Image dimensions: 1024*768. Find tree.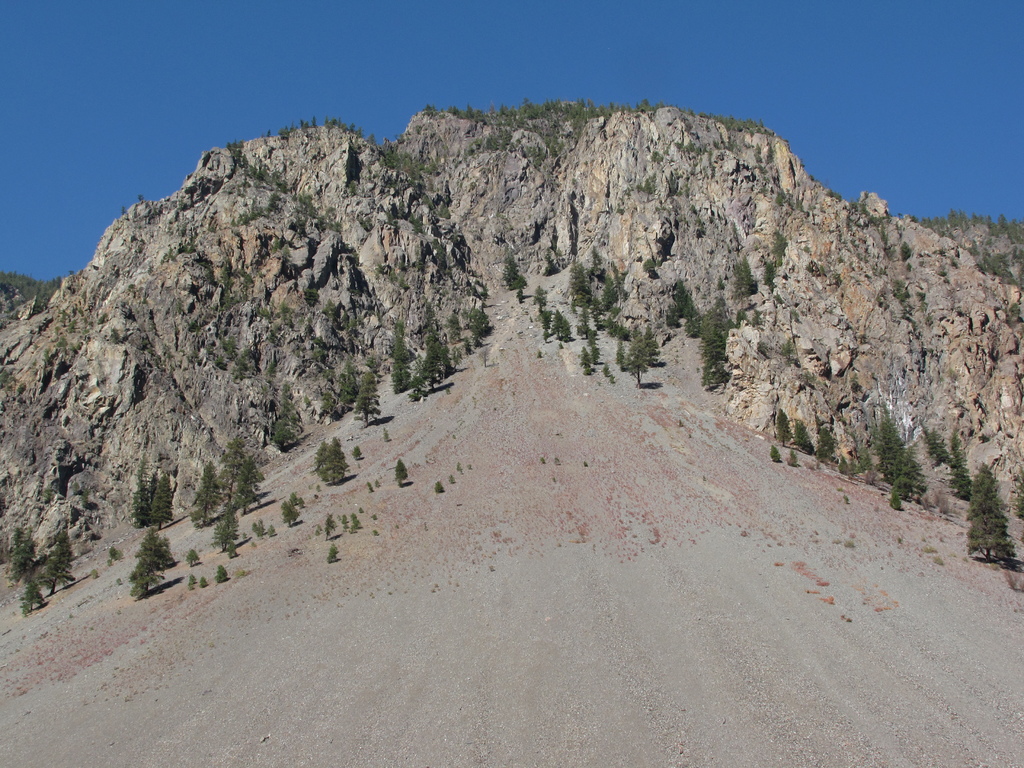
bbox=(586, 328, 599, 369).
